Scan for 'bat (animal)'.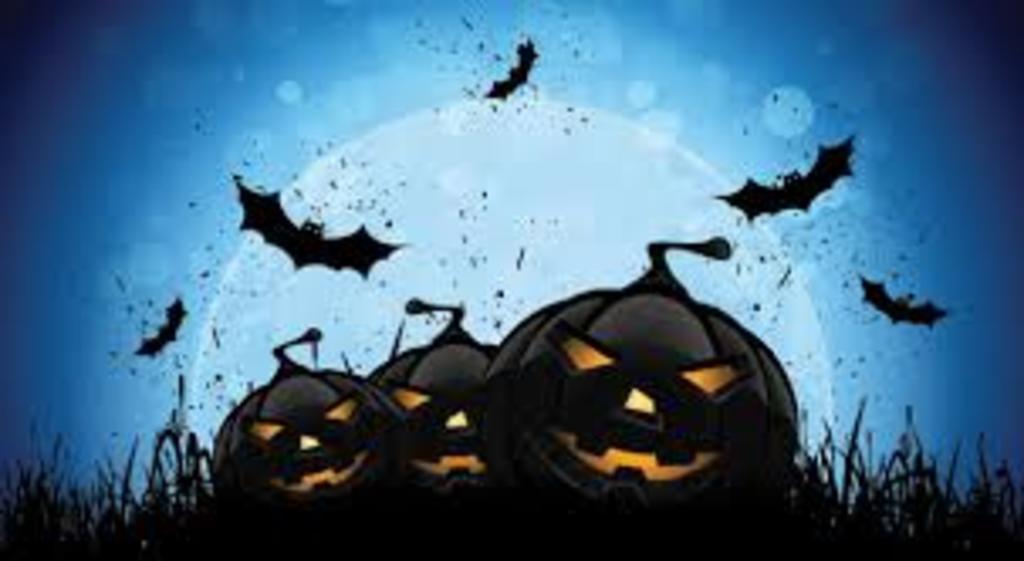
Scan result: (x1=226, y1=169, x2=419, y2=284).
